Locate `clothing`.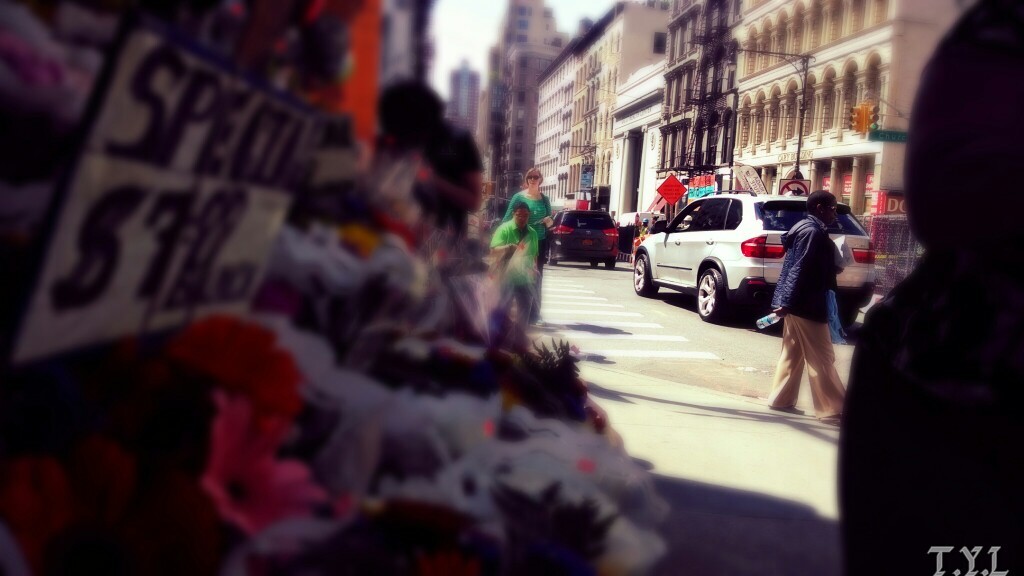
Bounding box: locate(777, 174, 855, 388).
